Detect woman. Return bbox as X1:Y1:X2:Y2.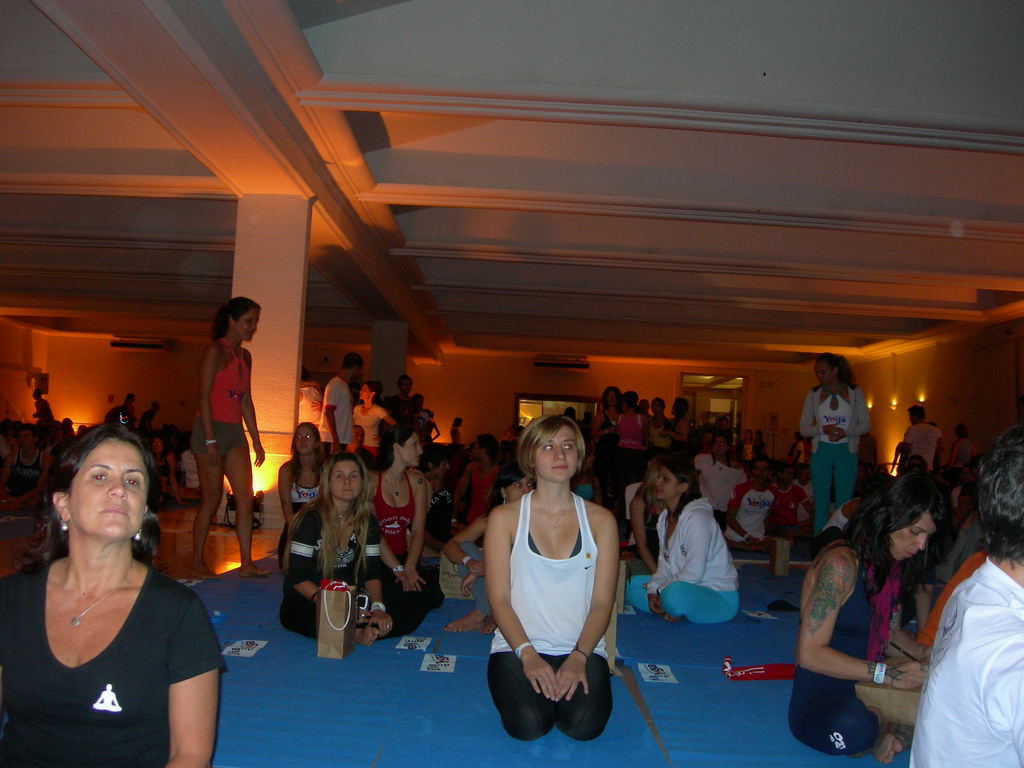
952:428:976:465.
